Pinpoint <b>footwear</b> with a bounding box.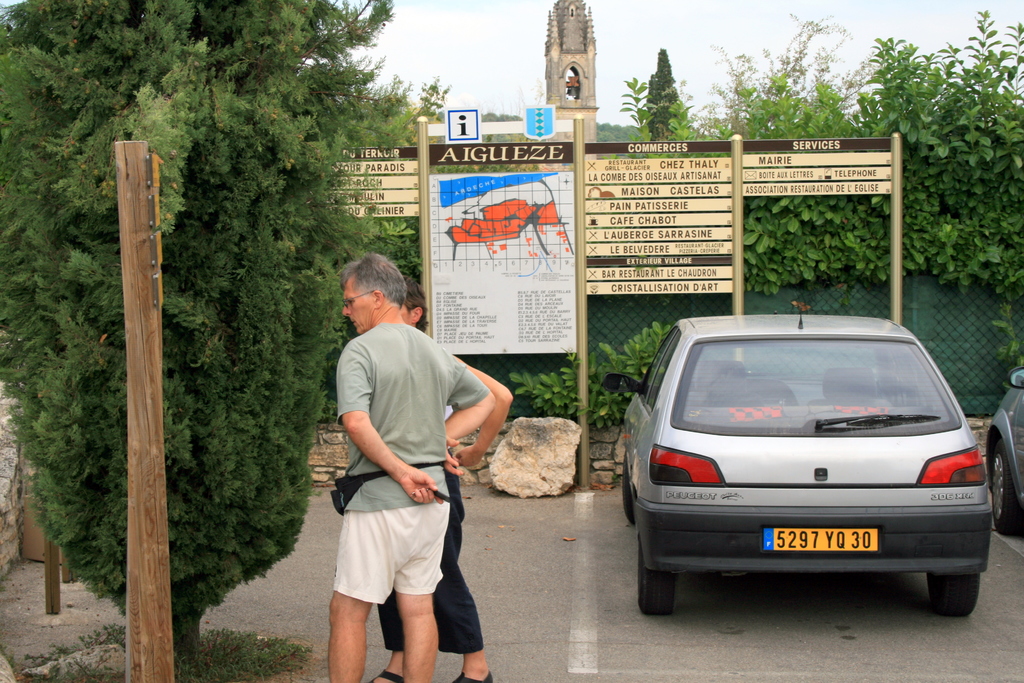
[x1=453, y1=673, x2=492, y2=682].
